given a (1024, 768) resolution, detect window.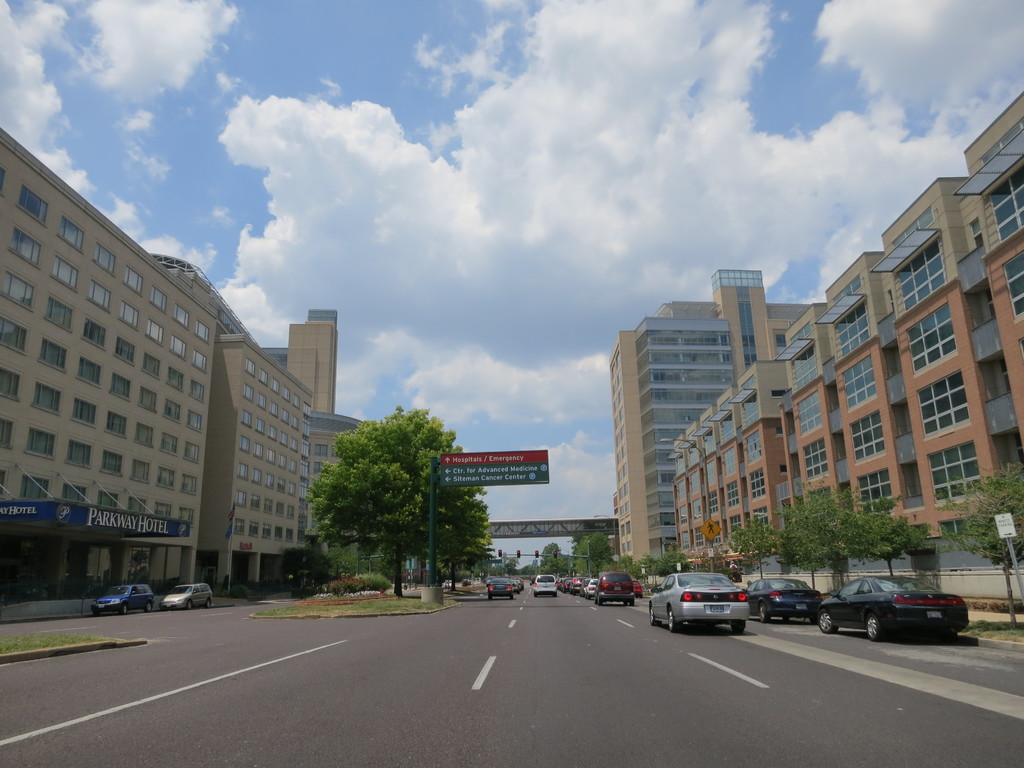
crop(289, 463, 294, 474).
